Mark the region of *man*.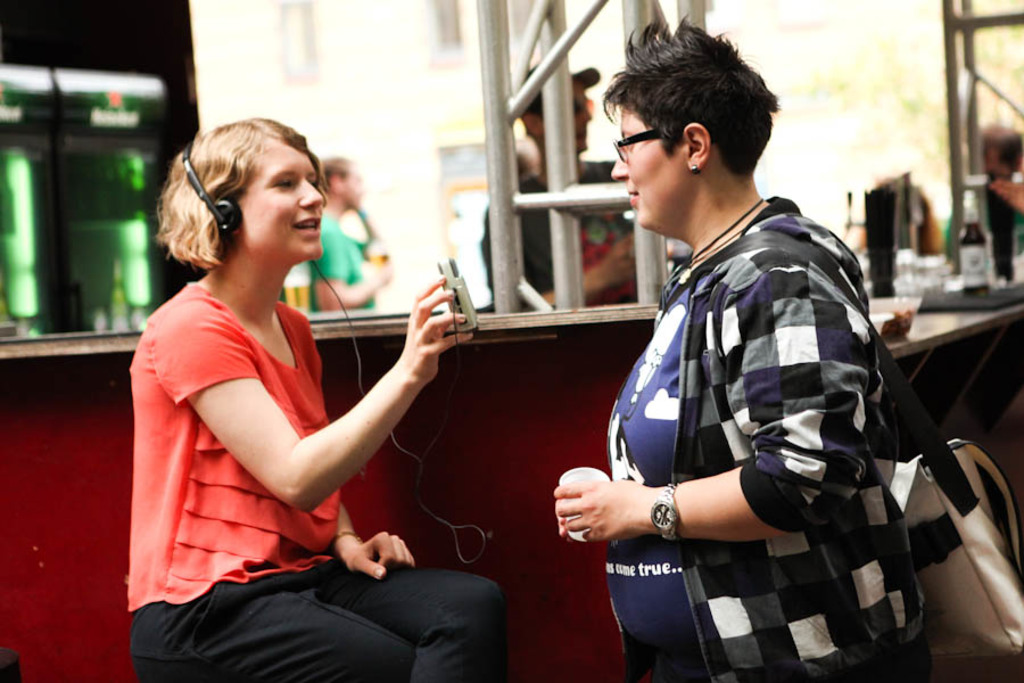
Region: locate(395, 50, 918, 661).
